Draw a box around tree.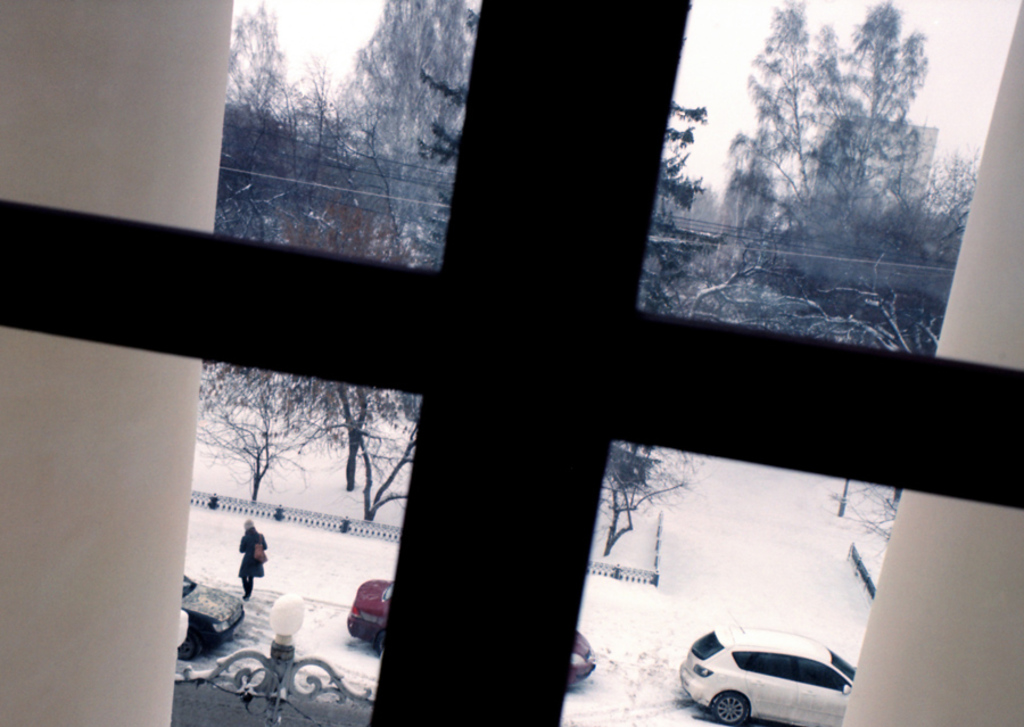
357:248:438:528.
